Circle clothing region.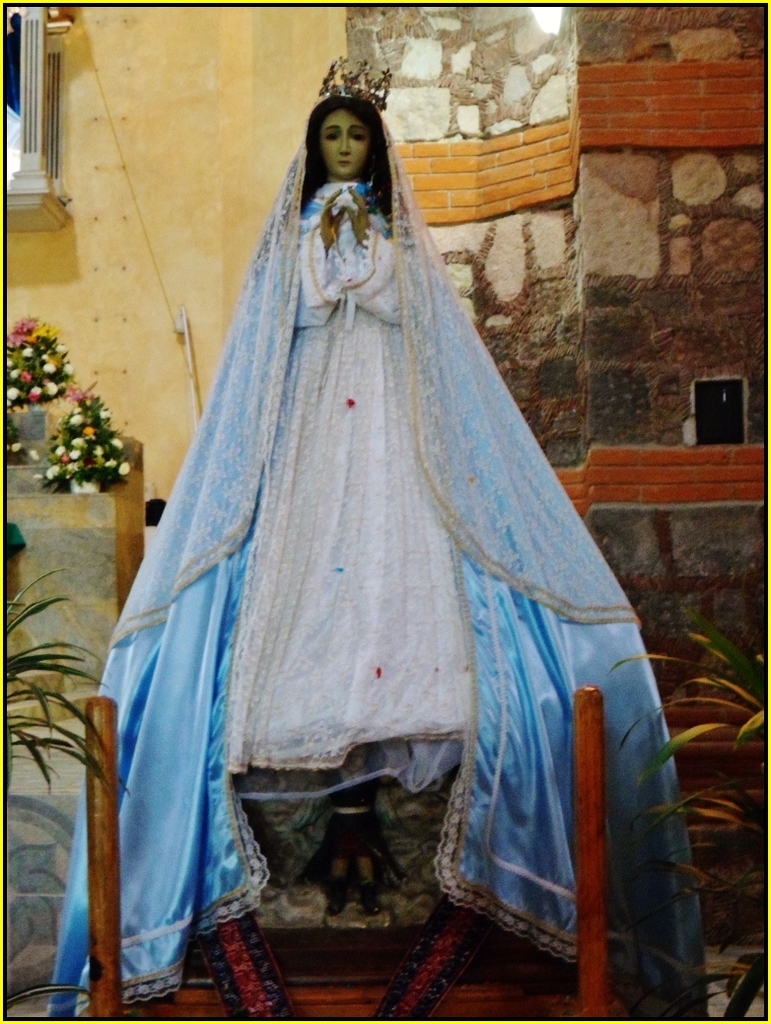
Region: rect(94, 107, 666, 947).
